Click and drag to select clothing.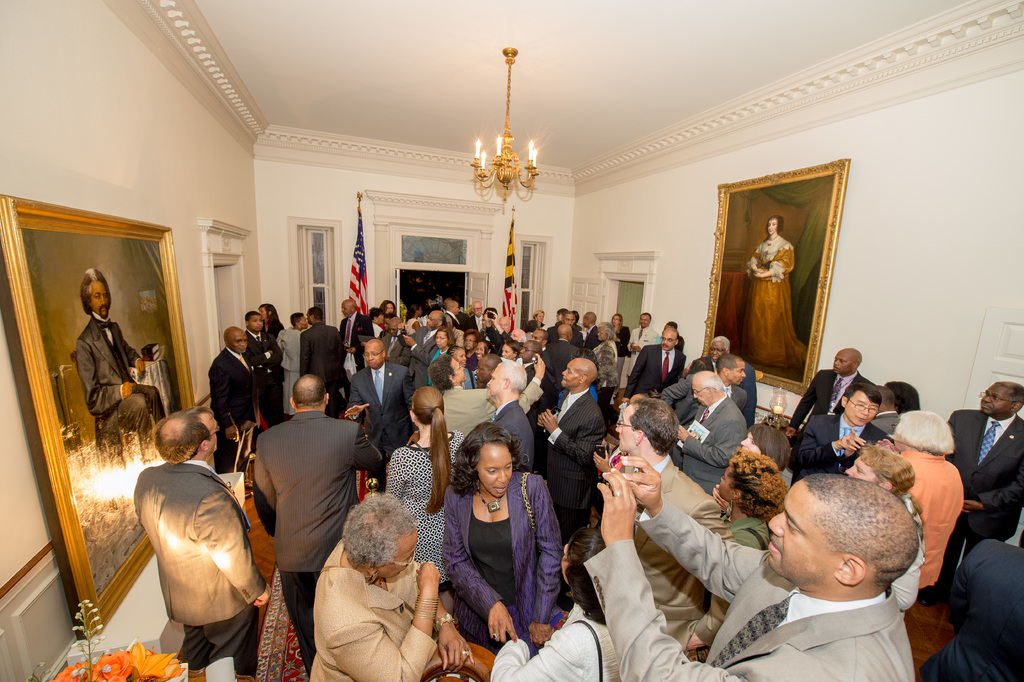
Selection: [134,453,267,677].
